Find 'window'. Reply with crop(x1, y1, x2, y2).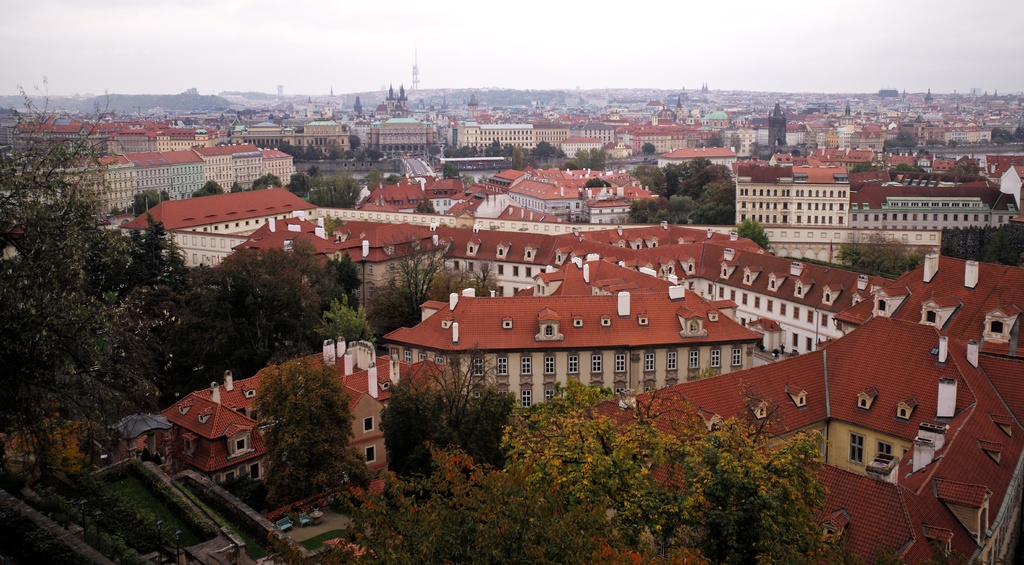
crop(431, 357, 445, 365).
